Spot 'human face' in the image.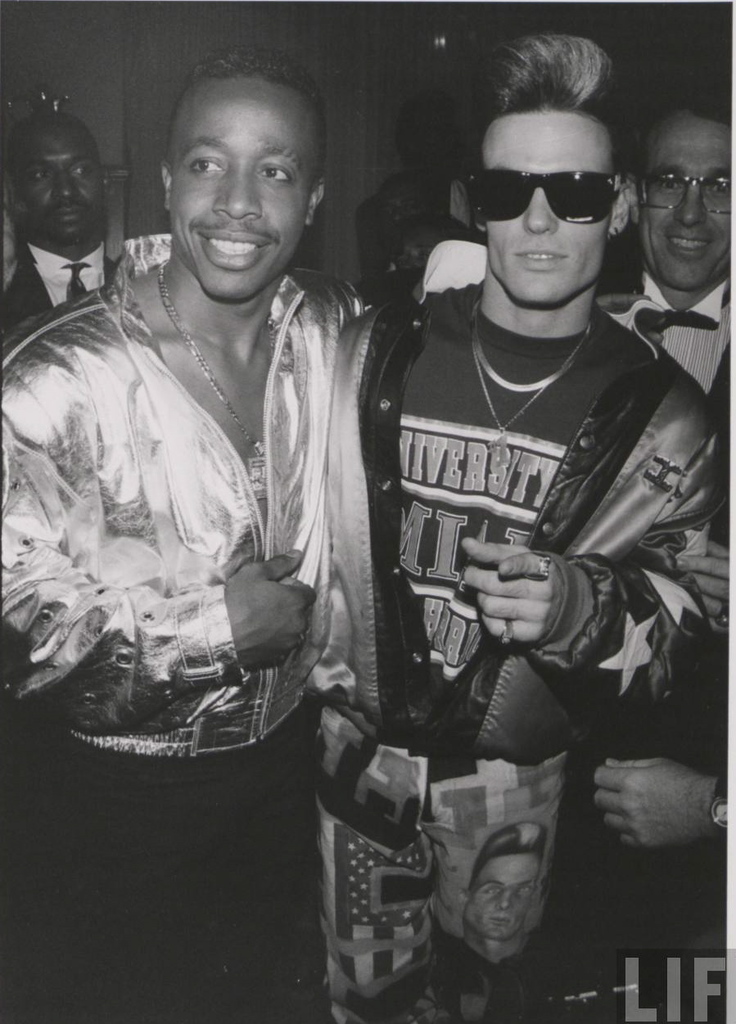
'human face' found at [486, 111, 608, 304].
